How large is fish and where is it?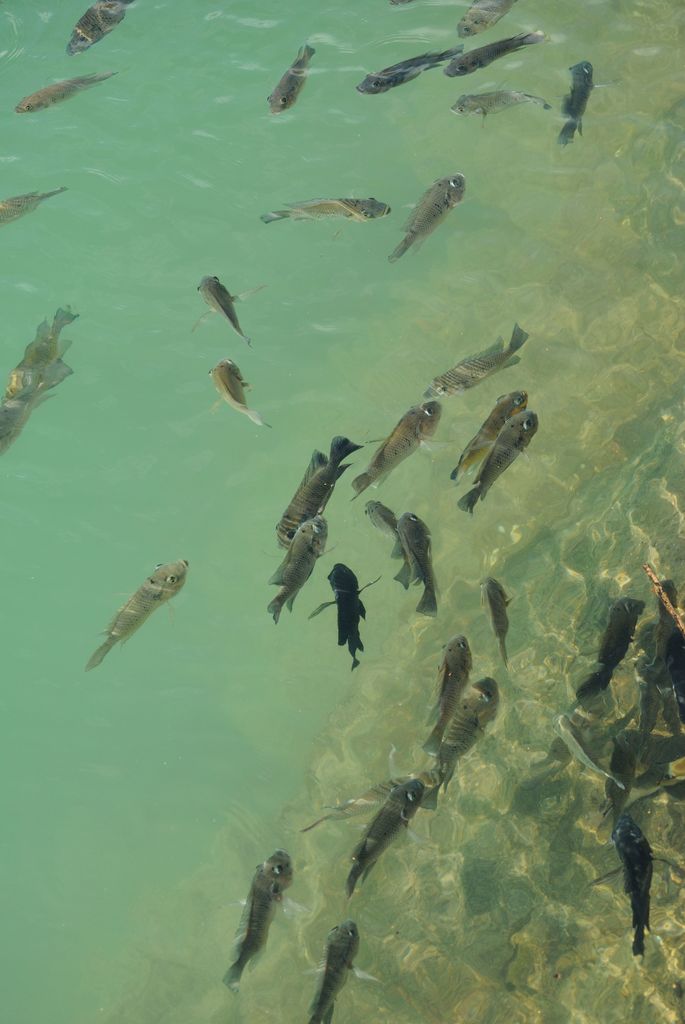
Bounding box: (left=263, top=42, right=310, bottom=115).
